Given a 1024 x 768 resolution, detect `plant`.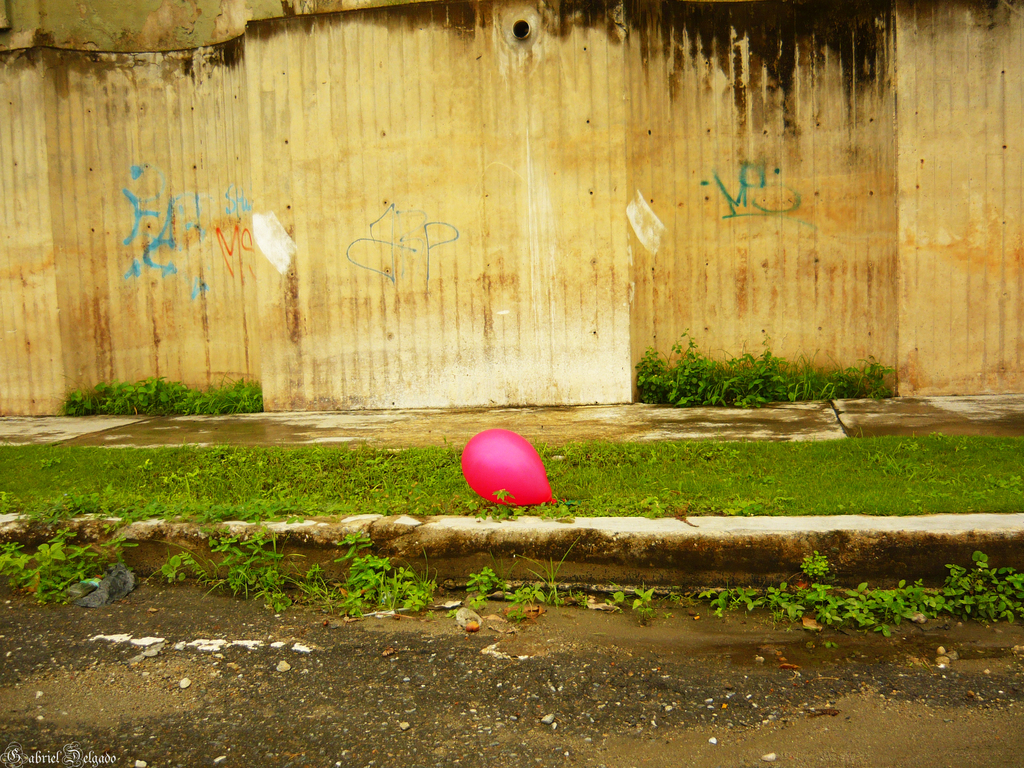
797:552:835:579.
